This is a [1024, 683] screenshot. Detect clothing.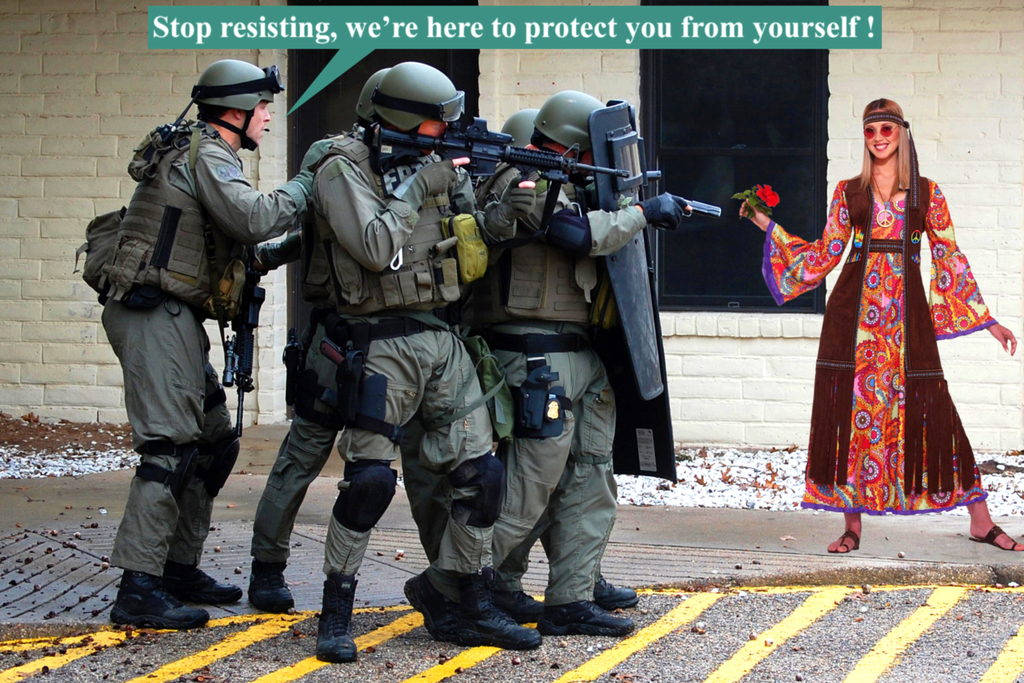
[483,172,649,600].
